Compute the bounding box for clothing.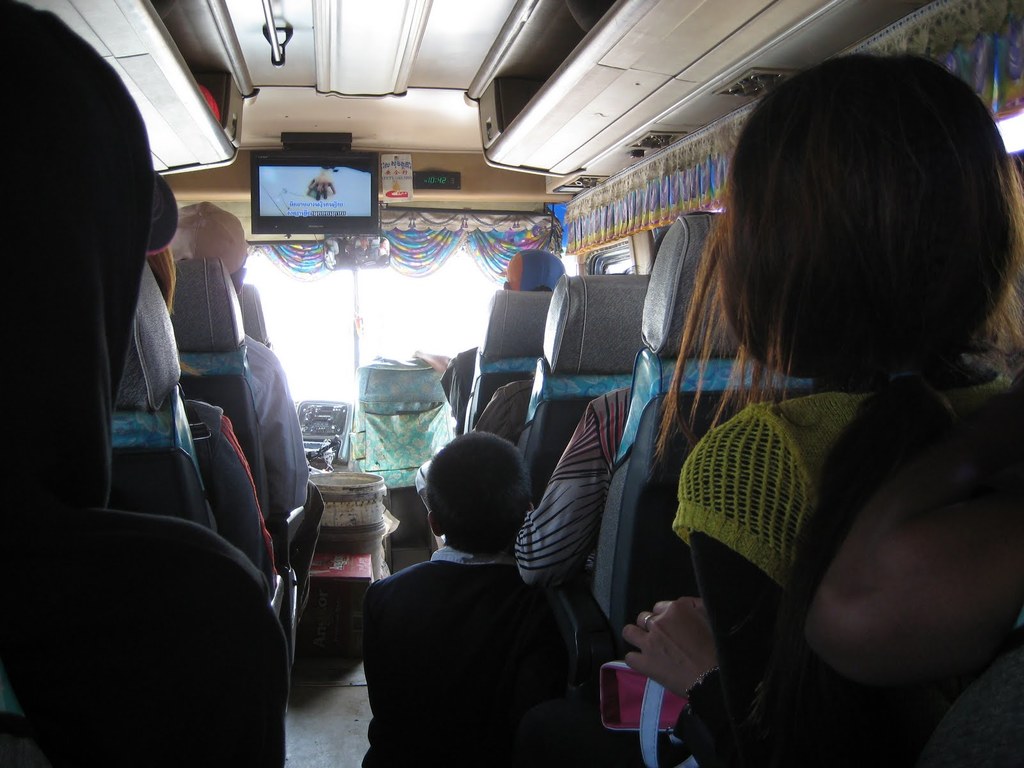
668, 376, 1020, 767.
